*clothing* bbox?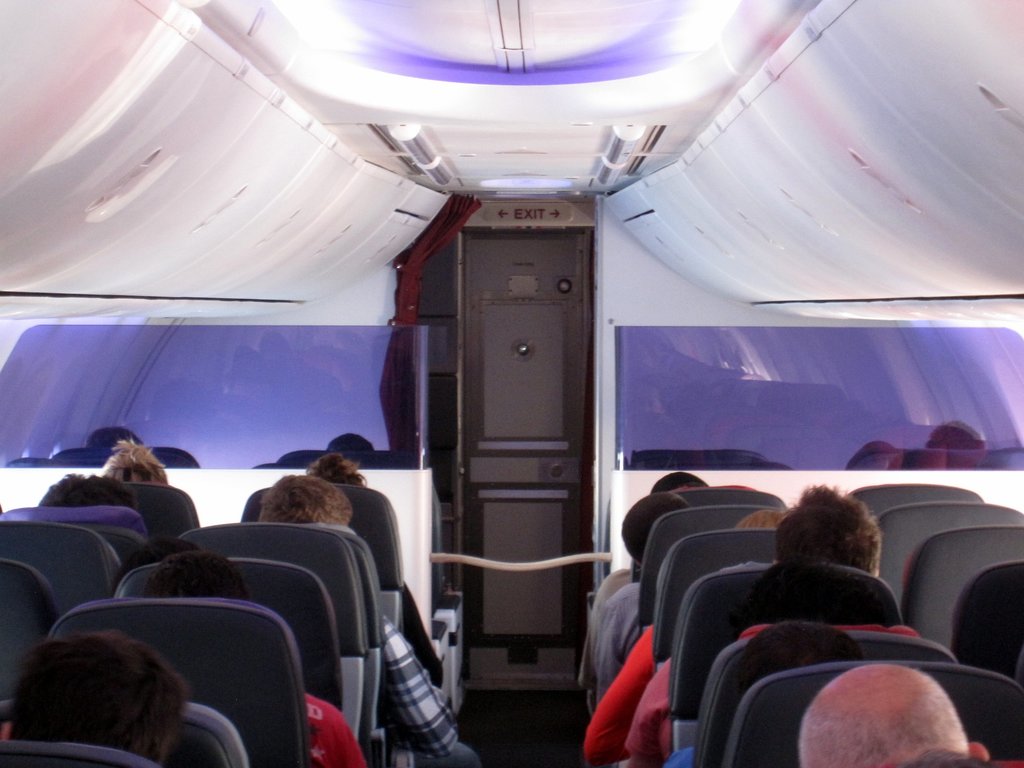
<box>383,611,460,753</box>
